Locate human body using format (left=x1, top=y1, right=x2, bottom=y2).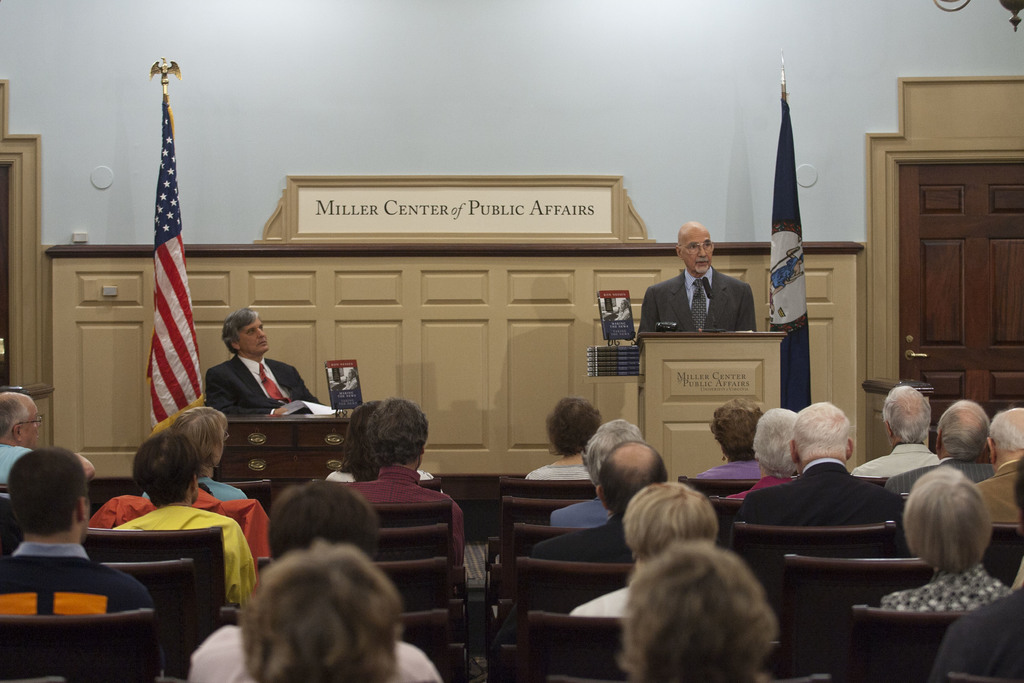
(left=740, top=404, right=808, bottom=509).
